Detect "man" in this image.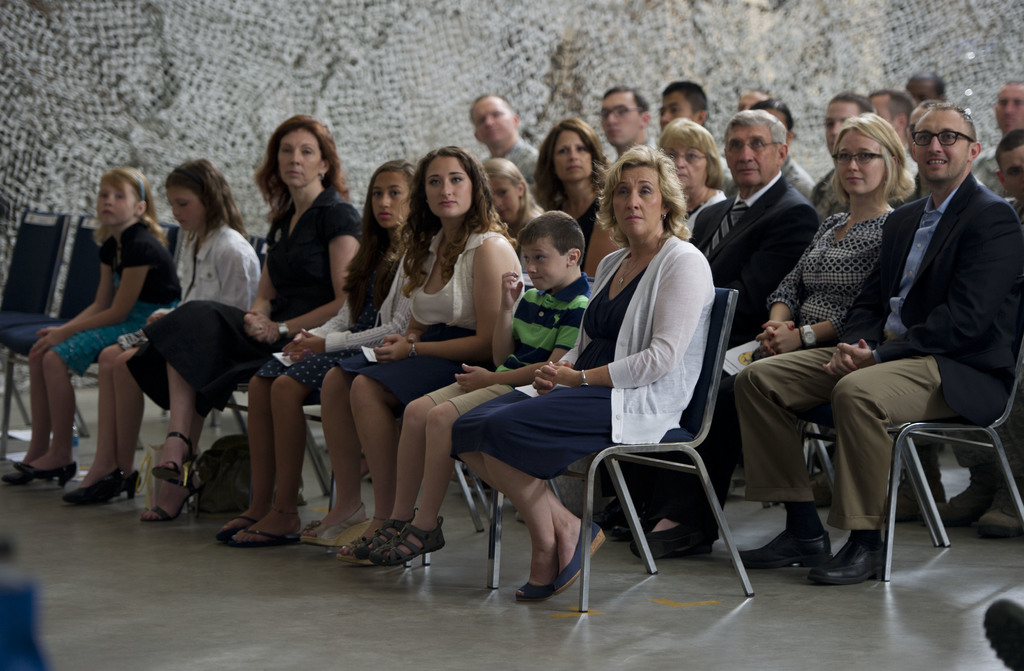
Detection: 710 96 1023 592.
